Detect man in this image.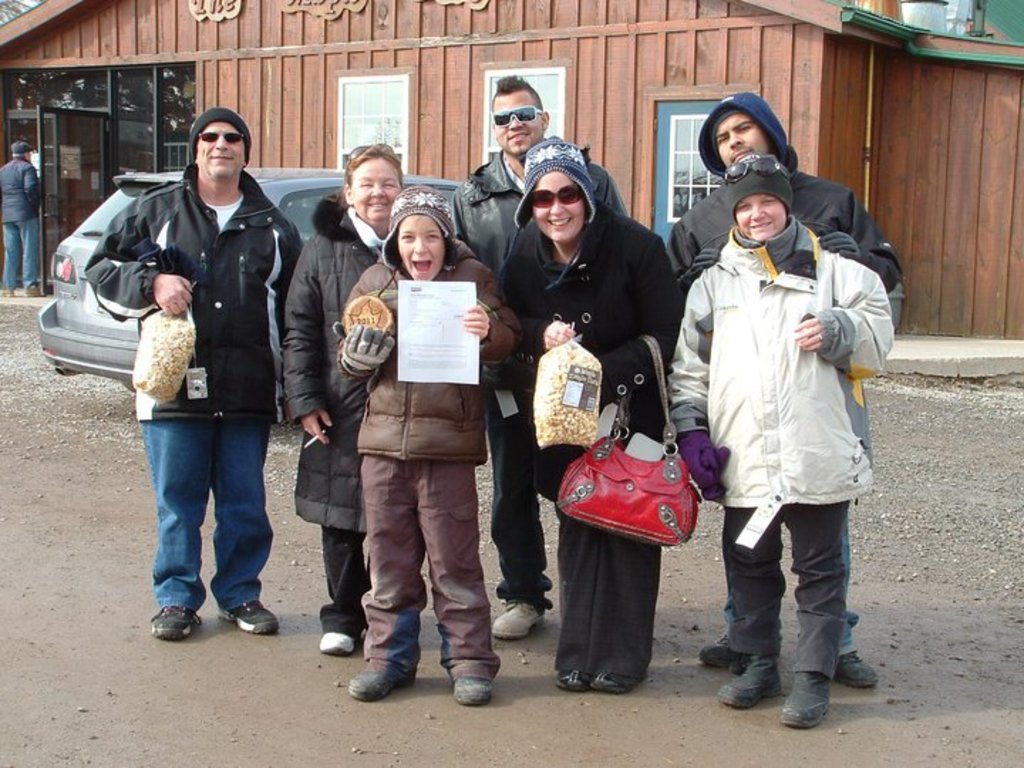
Detection: 0,132,43,297.
